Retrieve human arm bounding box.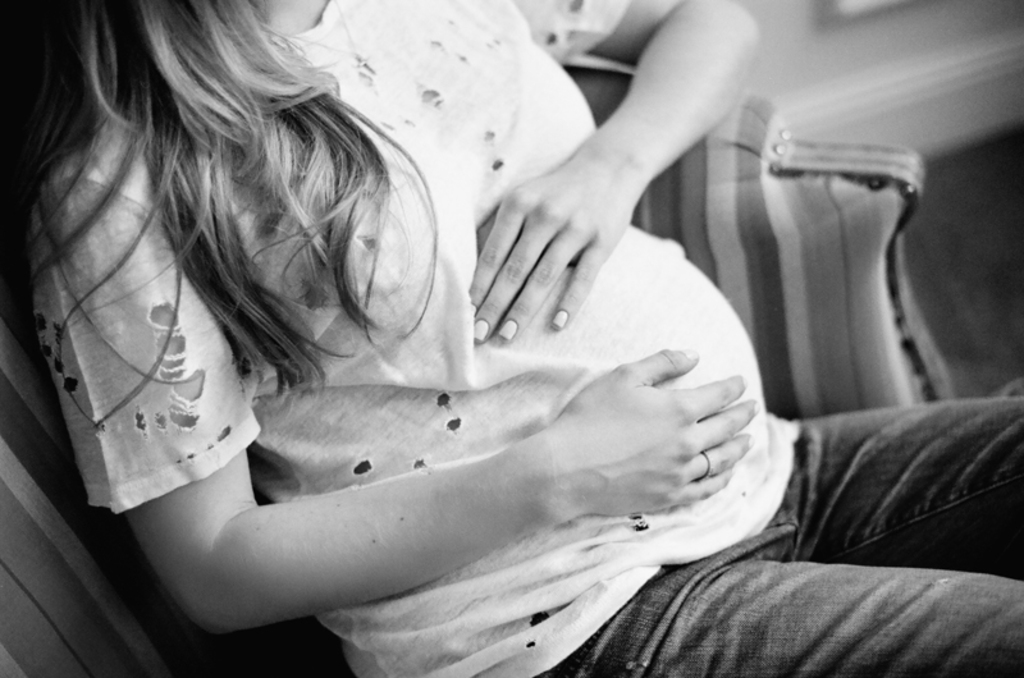
Bounding box: detection(454, 0, 763, 351).
